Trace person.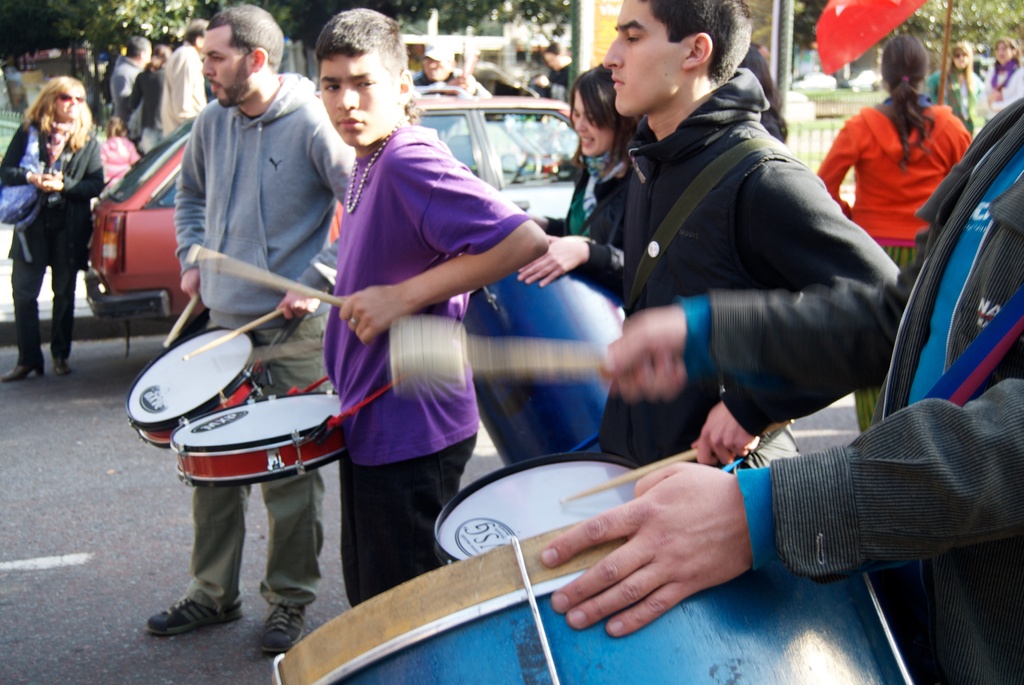
Traced to Rect(149, 10, 356, 652).
